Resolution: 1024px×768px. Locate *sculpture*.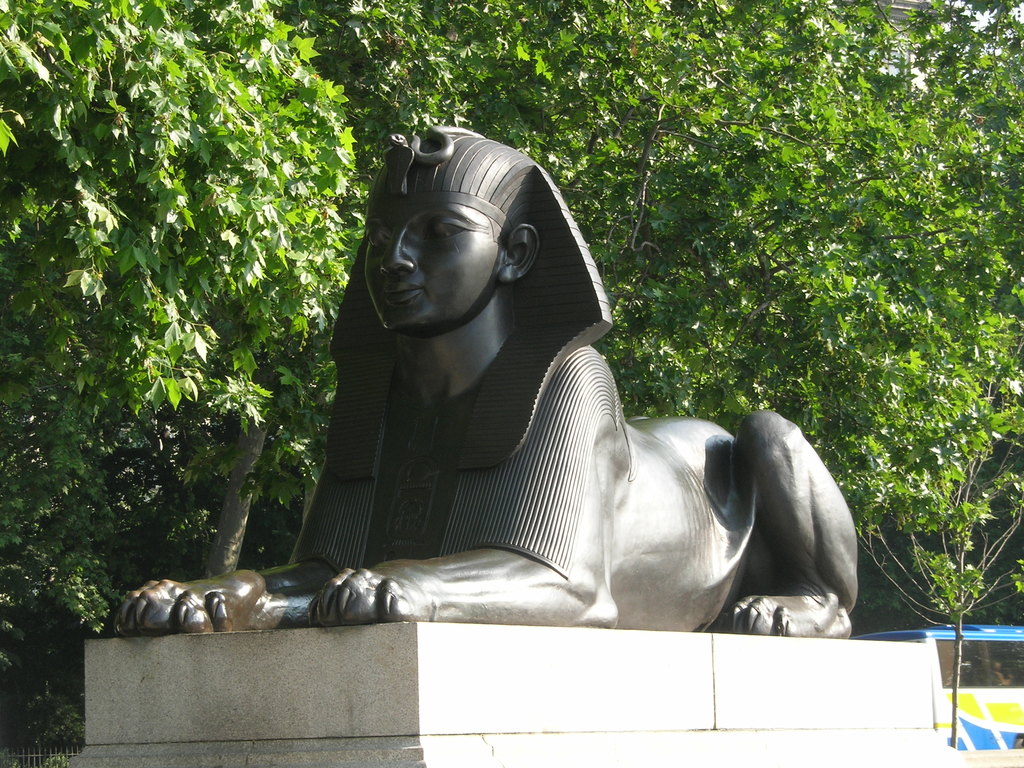
crop(91, 114, 868, 648).
